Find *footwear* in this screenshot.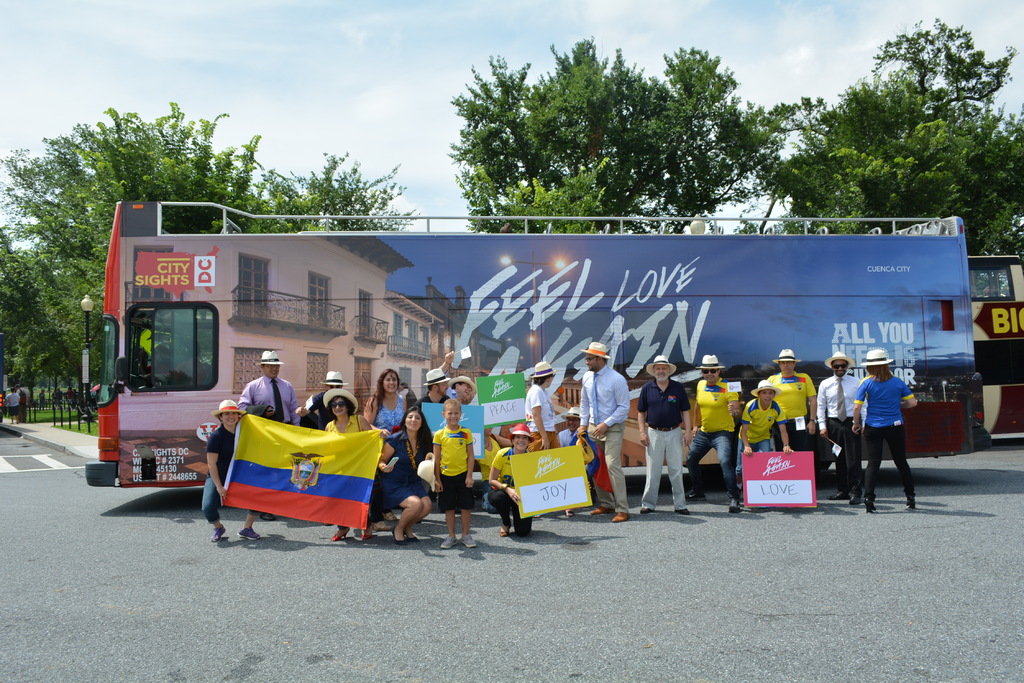
The bounding box for *footwear* is [210, 526, 225, 538].
